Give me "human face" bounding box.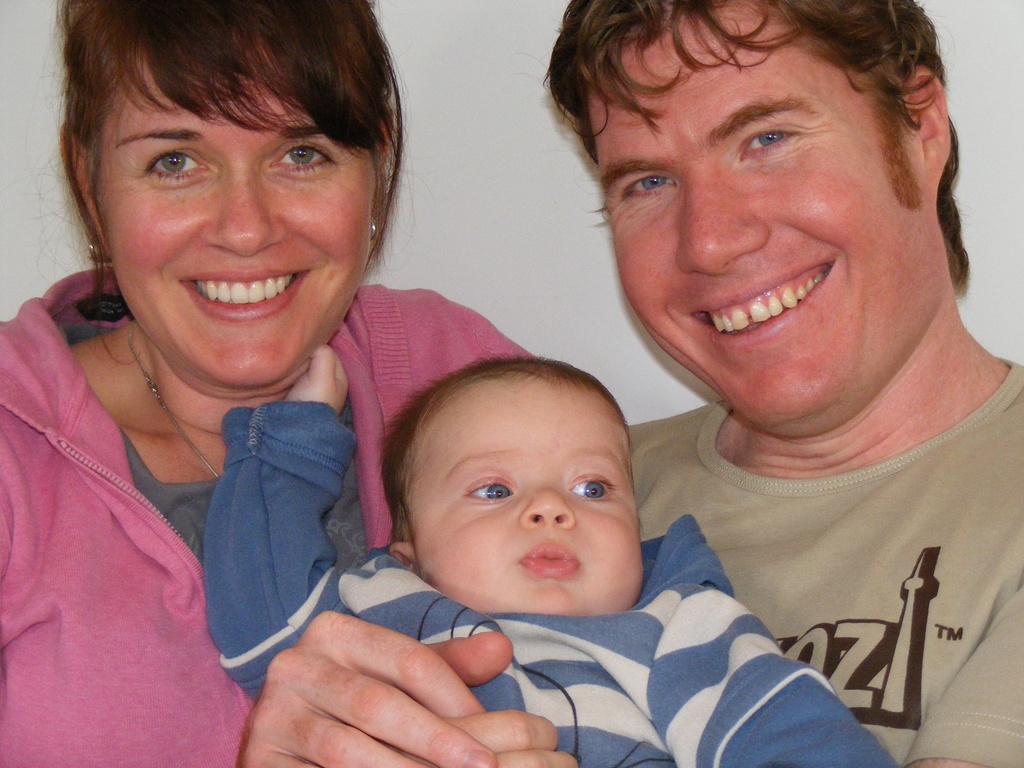
(left=581, top=2, right=932, bottom=422).
